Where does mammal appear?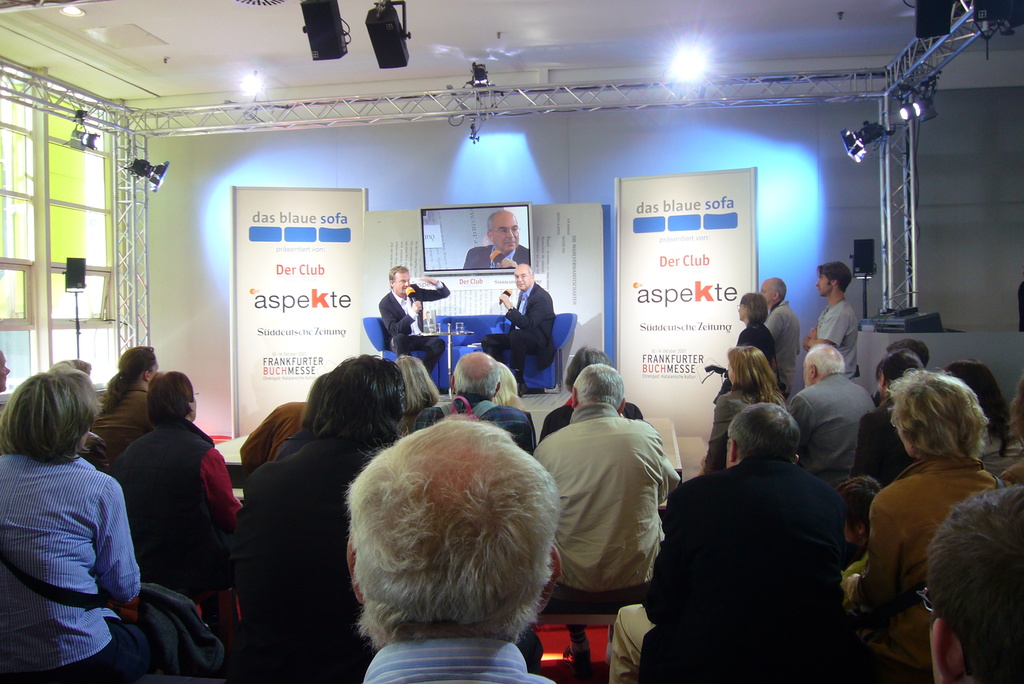
Appears at select_region(792, 345, 876, 477).
